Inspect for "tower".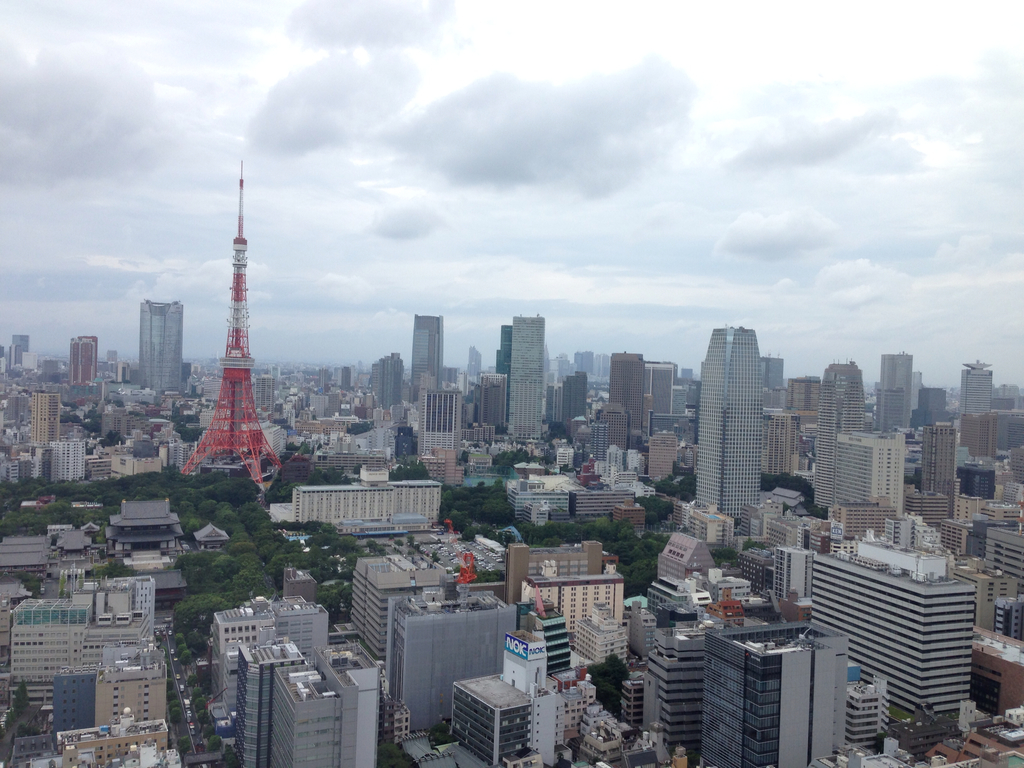
Inspection: select_region(176, 163, 292, 496).
